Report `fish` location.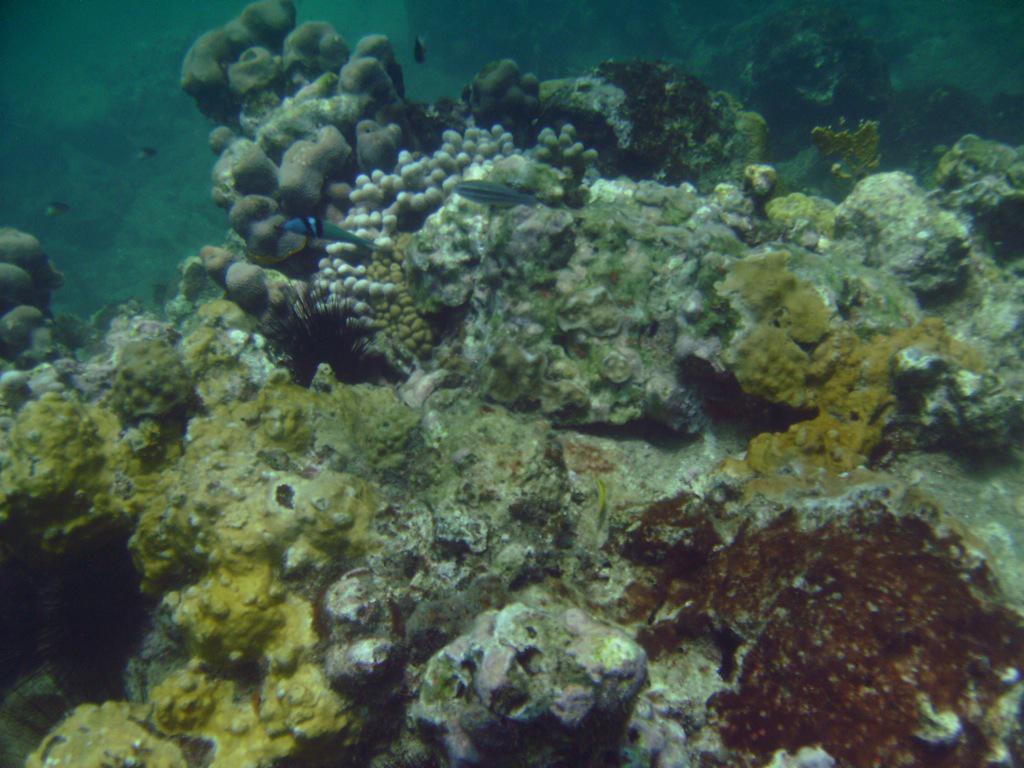
Report: (413, 33, 428, 62).
